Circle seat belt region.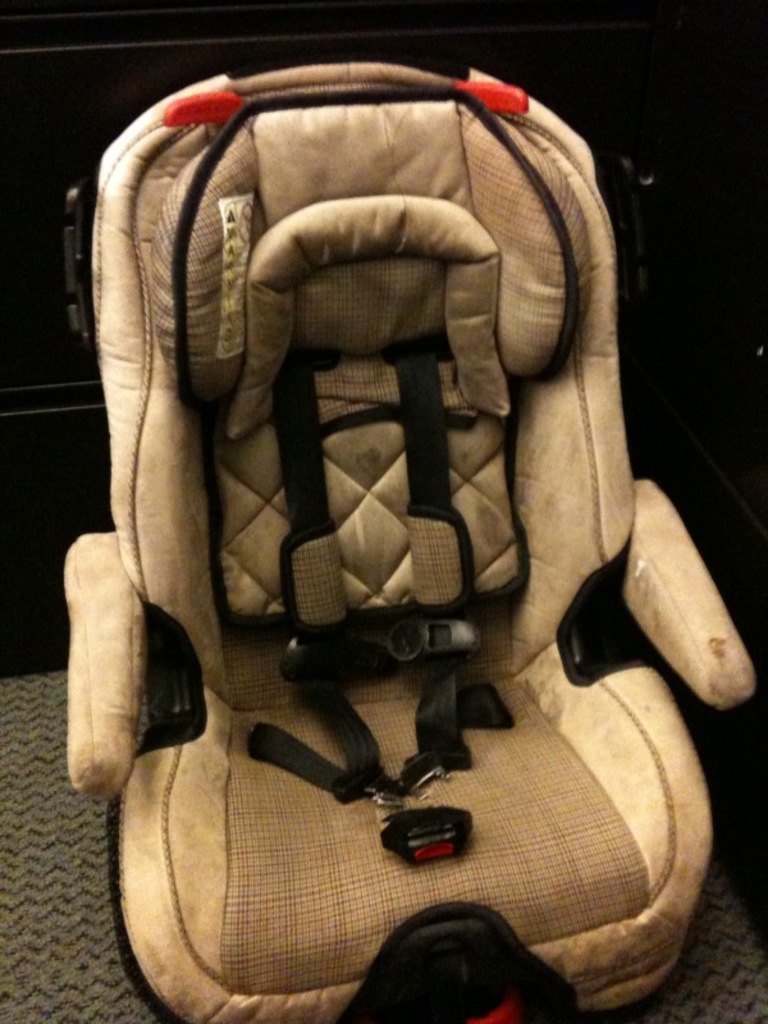
Region: <bbox>247, 339, 512, 863</bbox>.
